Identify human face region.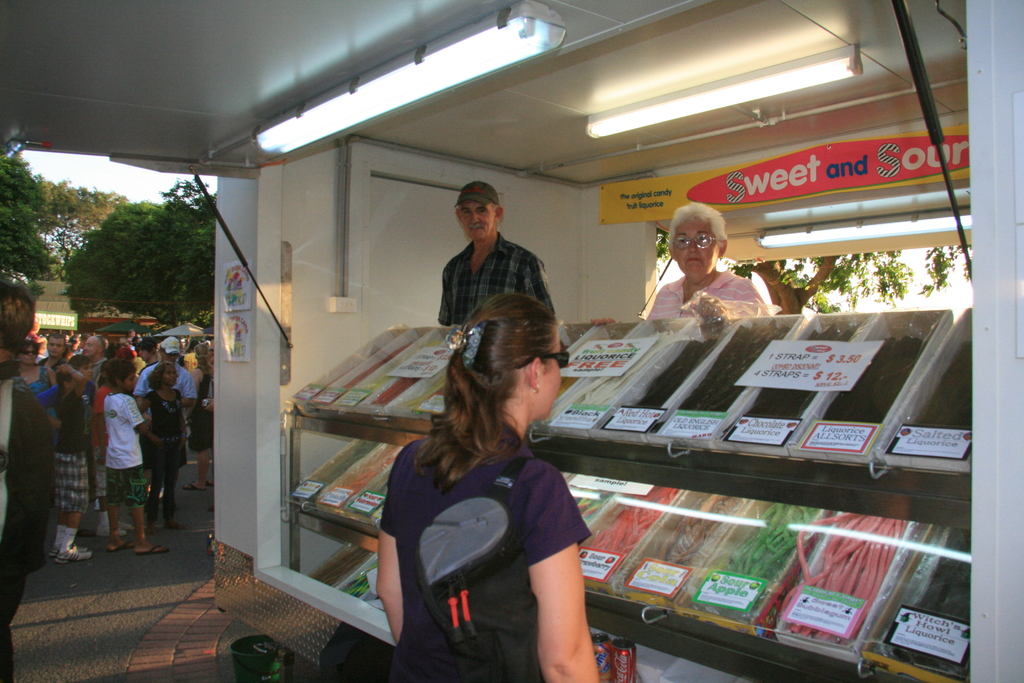
Region: <box>85,339,98,358</box>.
